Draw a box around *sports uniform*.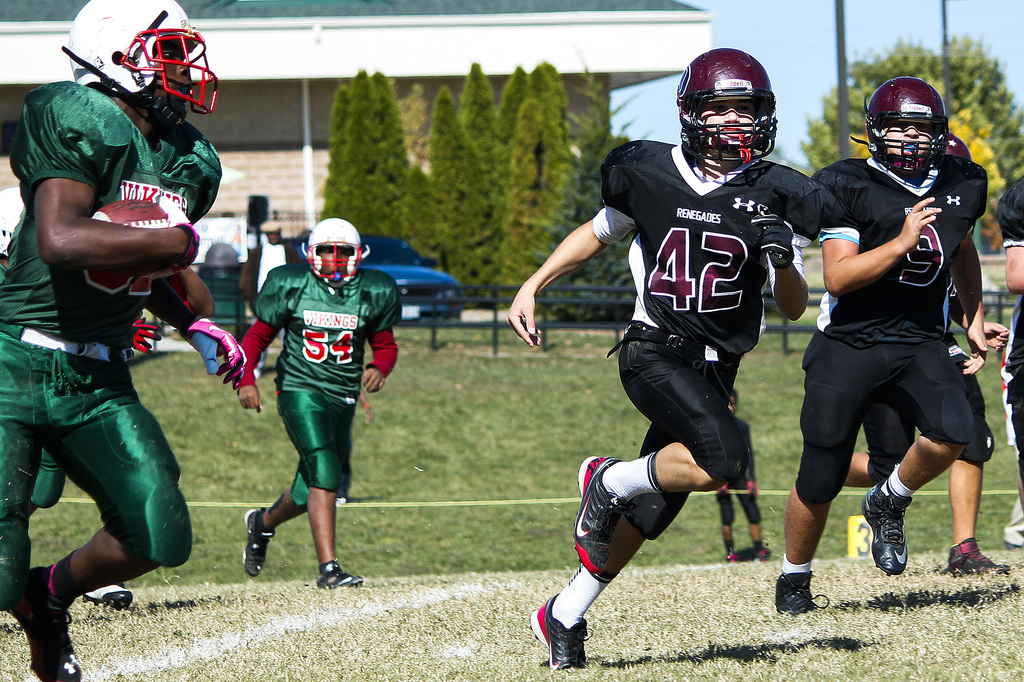
bbox=(507, 50, 809, 678).
